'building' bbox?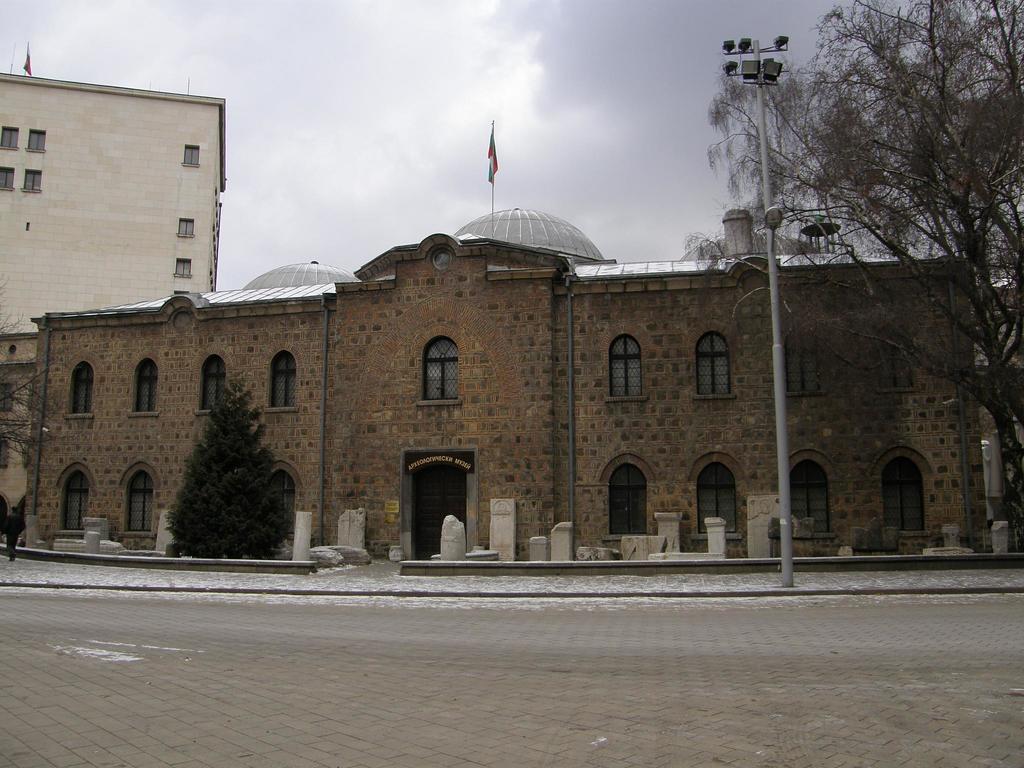
bbox(20, 205, 1000, 561)
